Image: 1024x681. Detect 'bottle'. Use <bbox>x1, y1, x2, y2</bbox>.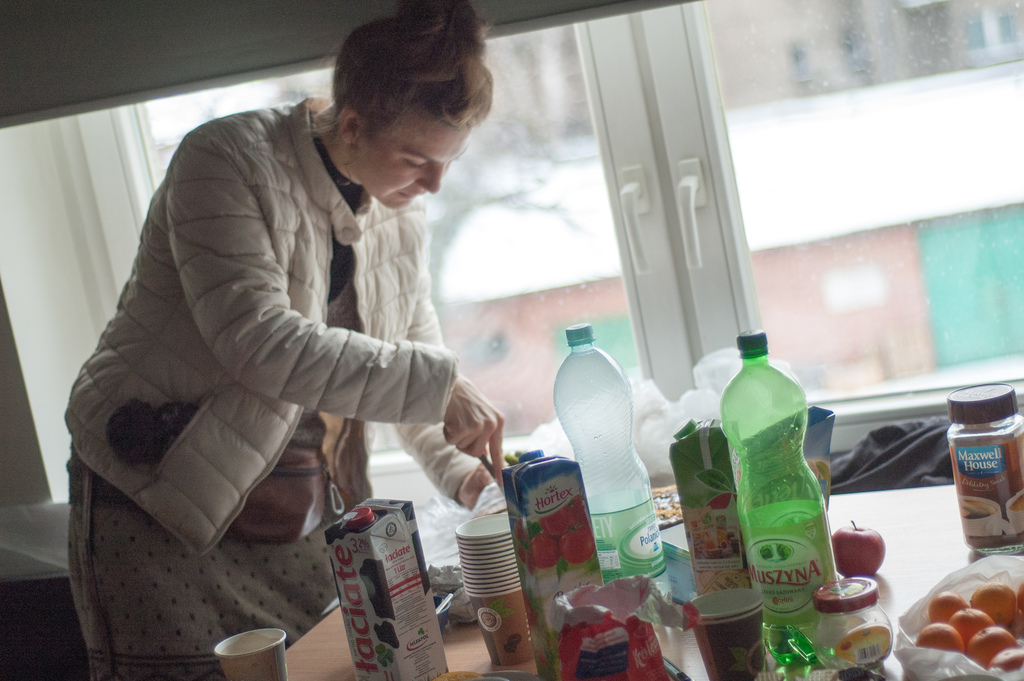
<bbox>717, 329, 837, 660</bbox>.
